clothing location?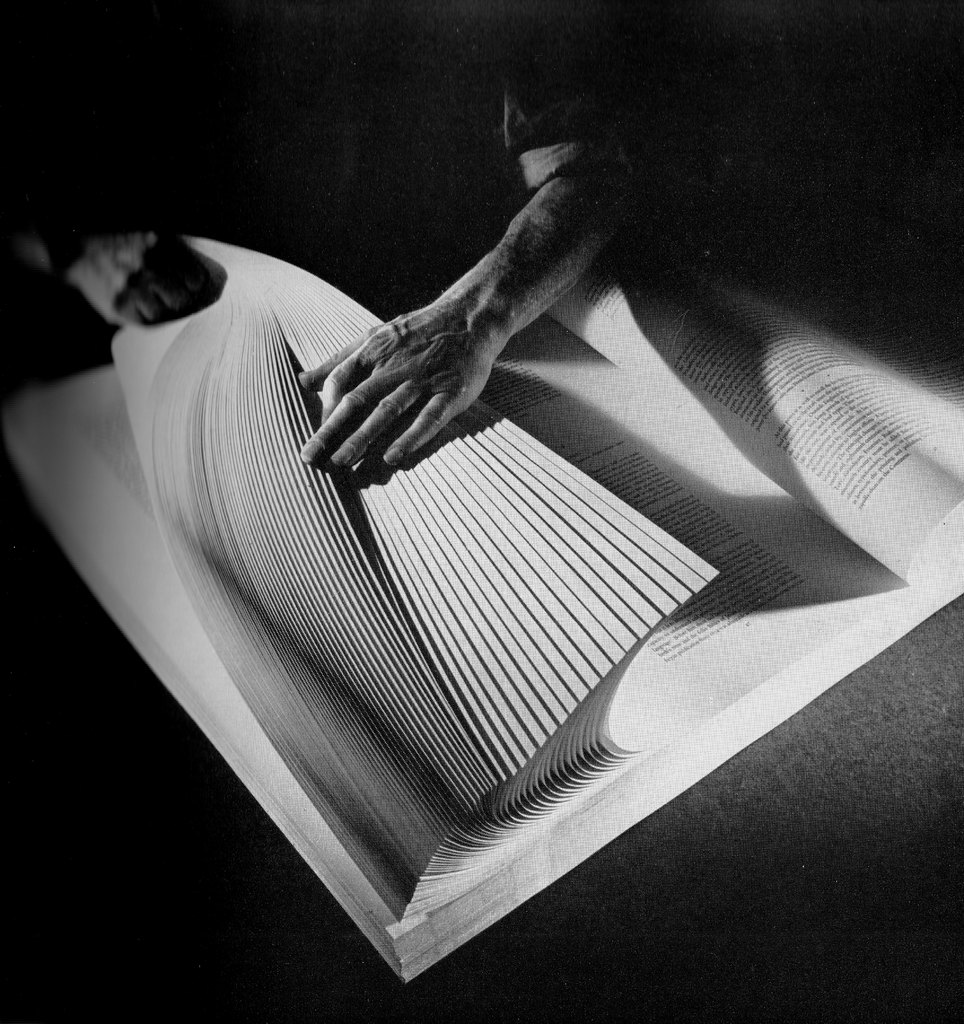
left=507, top=3, right=630, bottom=176
